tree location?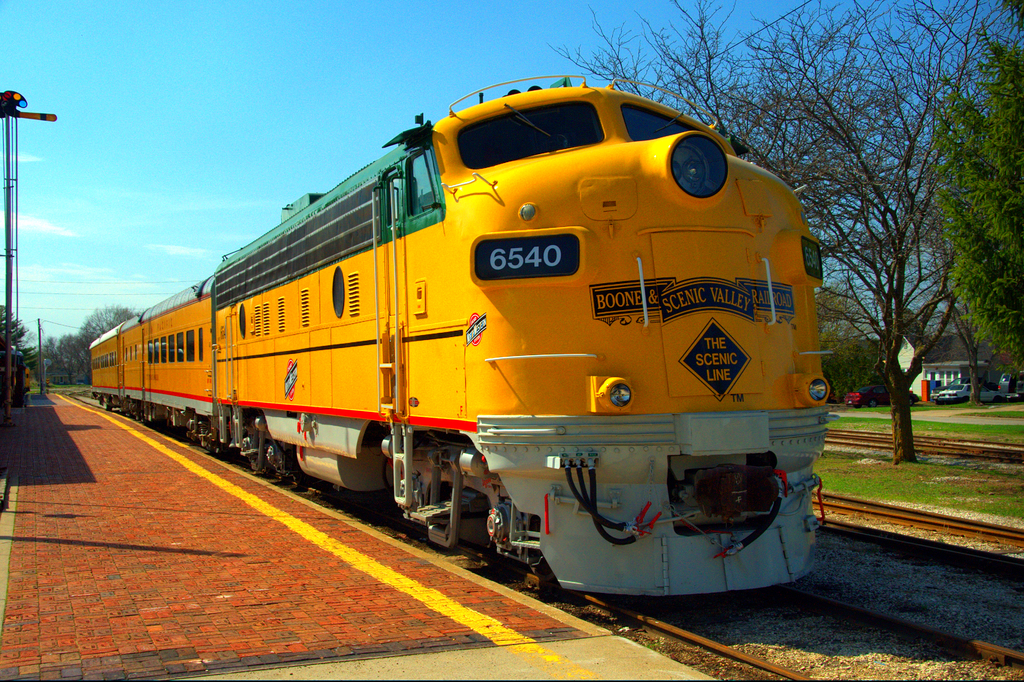
bbox(812, 283, 888, 396)
